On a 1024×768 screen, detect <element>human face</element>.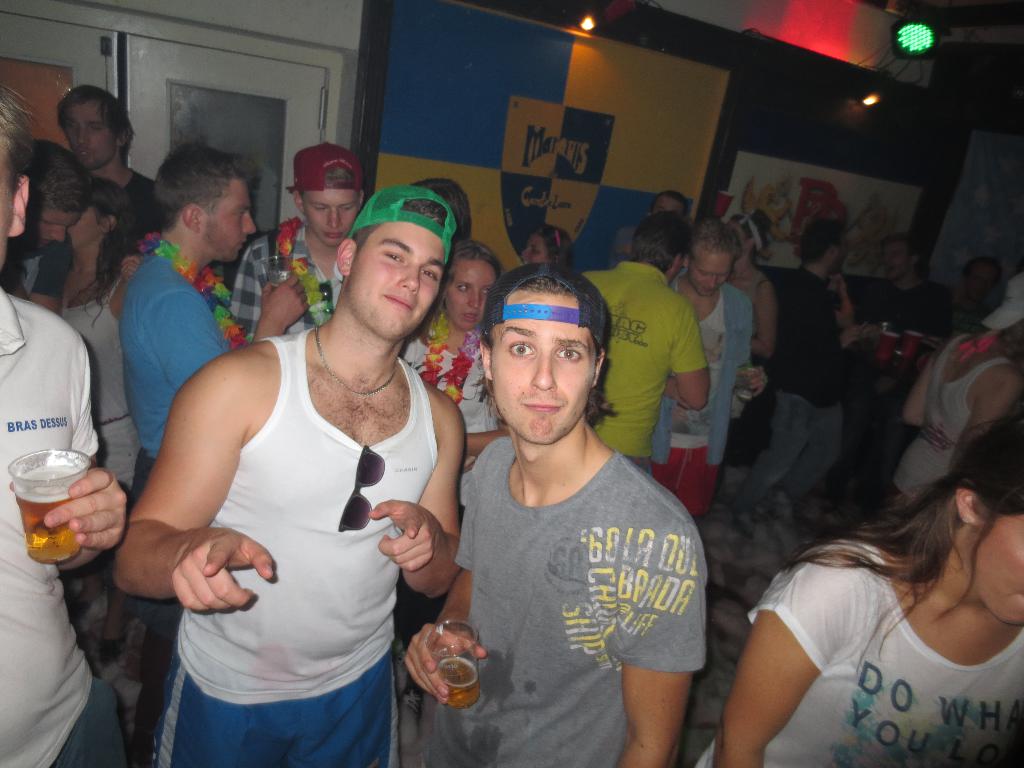
23, 215, 79, 236.
